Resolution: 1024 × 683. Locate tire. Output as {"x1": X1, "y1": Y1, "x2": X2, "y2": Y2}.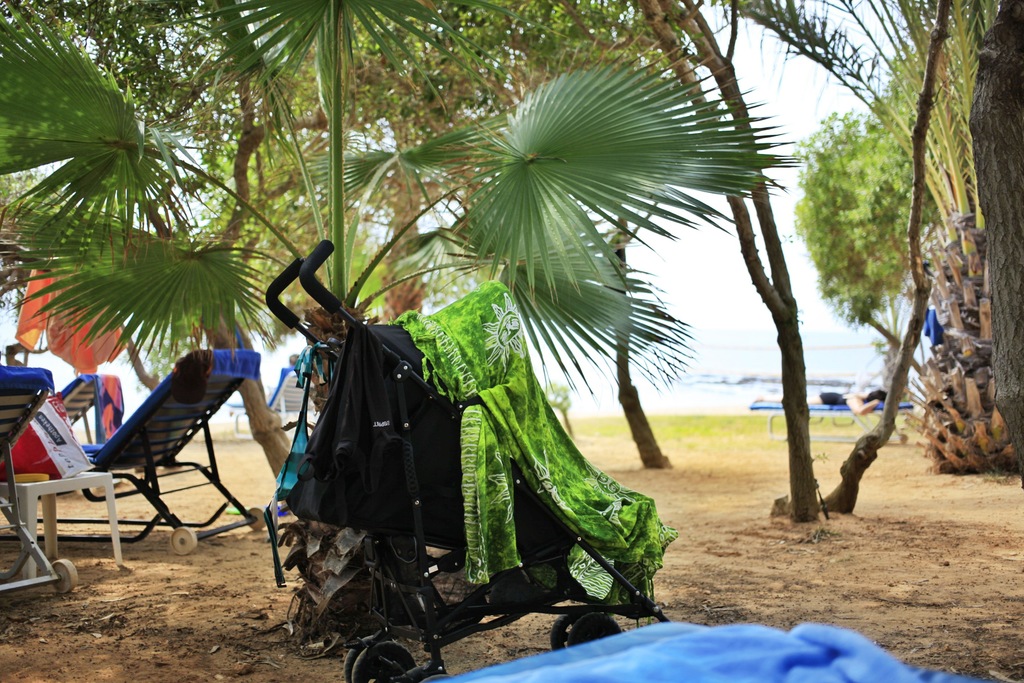
{"x1": 547, "y1": 603, "x2": 601, "y2": 652}.
